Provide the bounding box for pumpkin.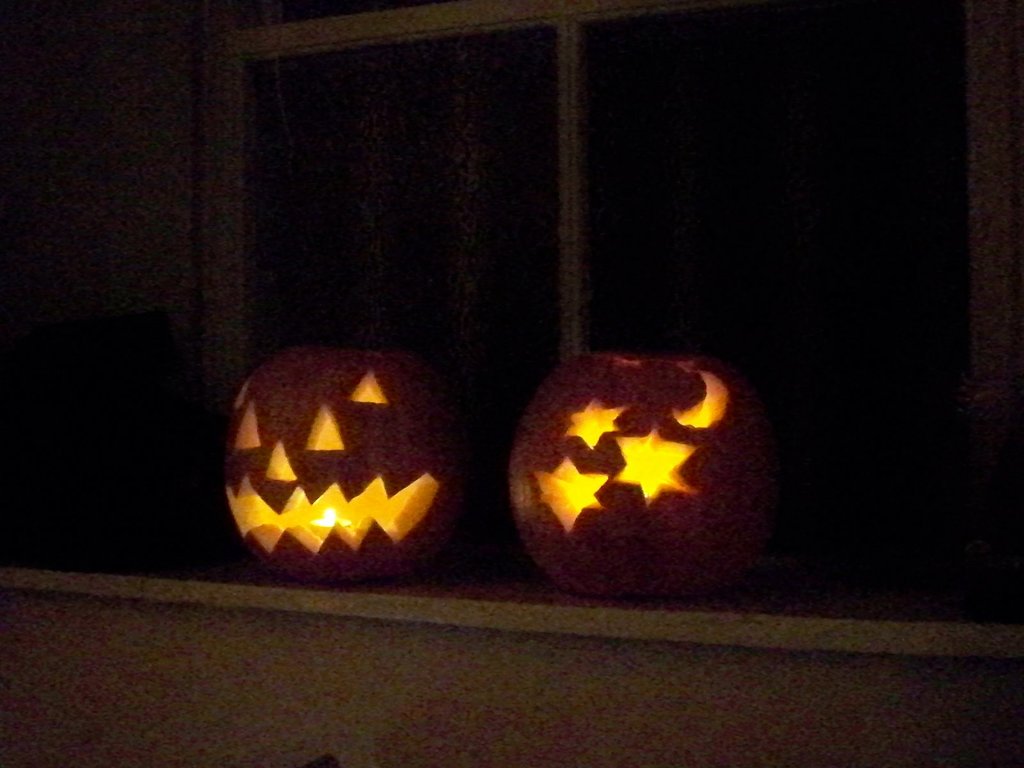
(226, 346, 483, 584).
